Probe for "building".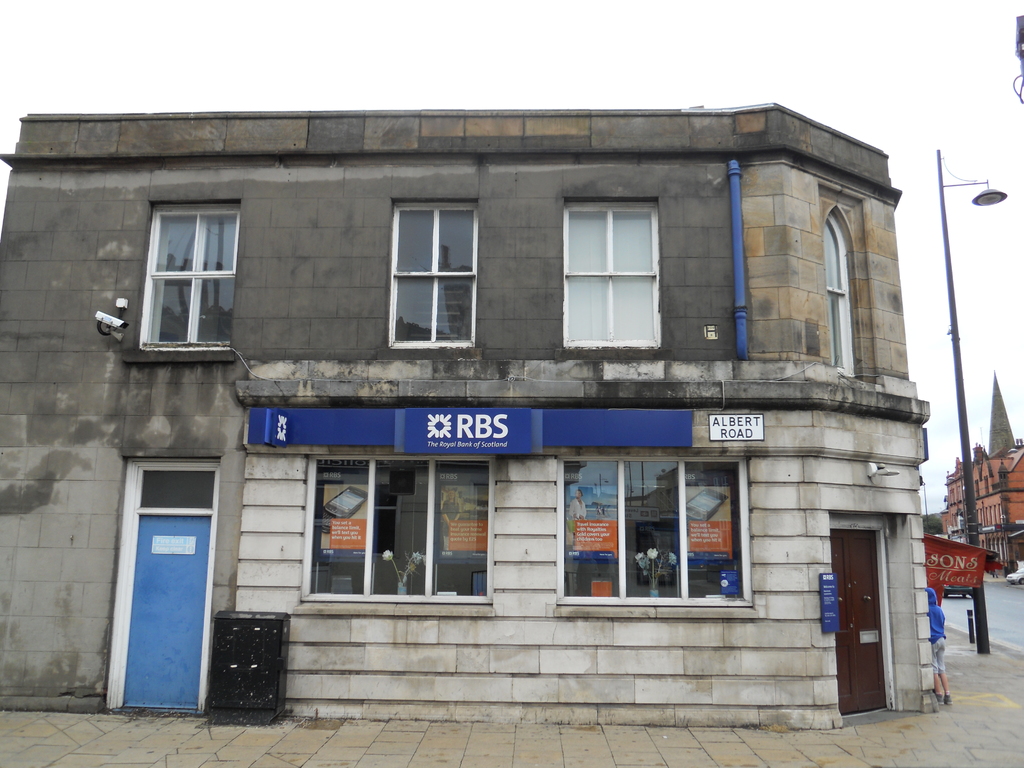
Probe result: (x1=943, y1=374, x2=1023, y2=572).
